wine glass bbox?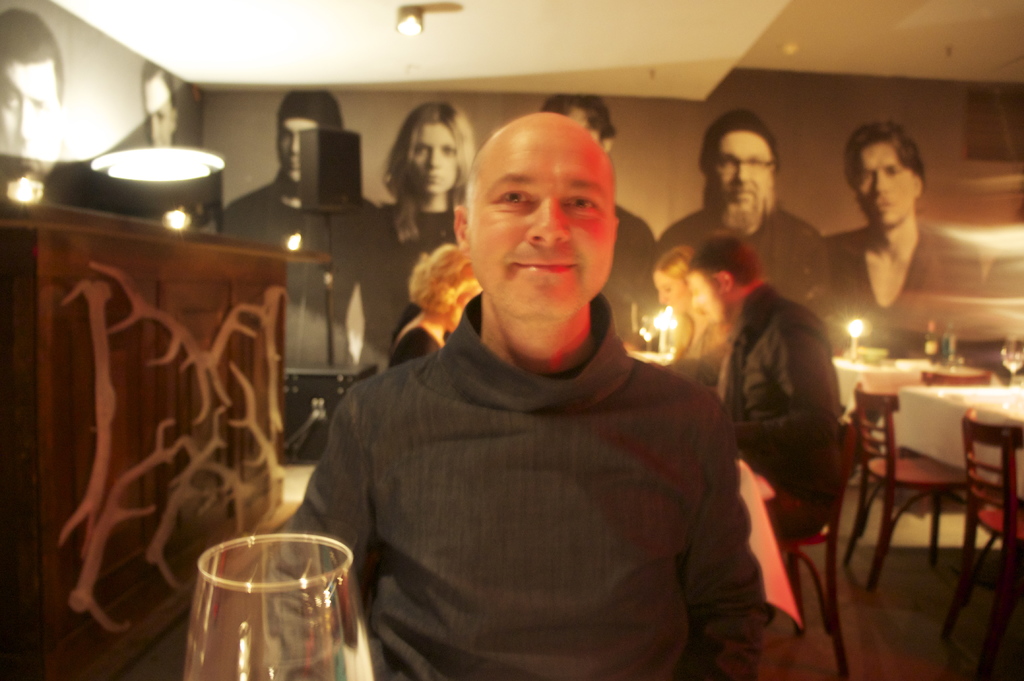
select_region(182, 531, 373, 680)
